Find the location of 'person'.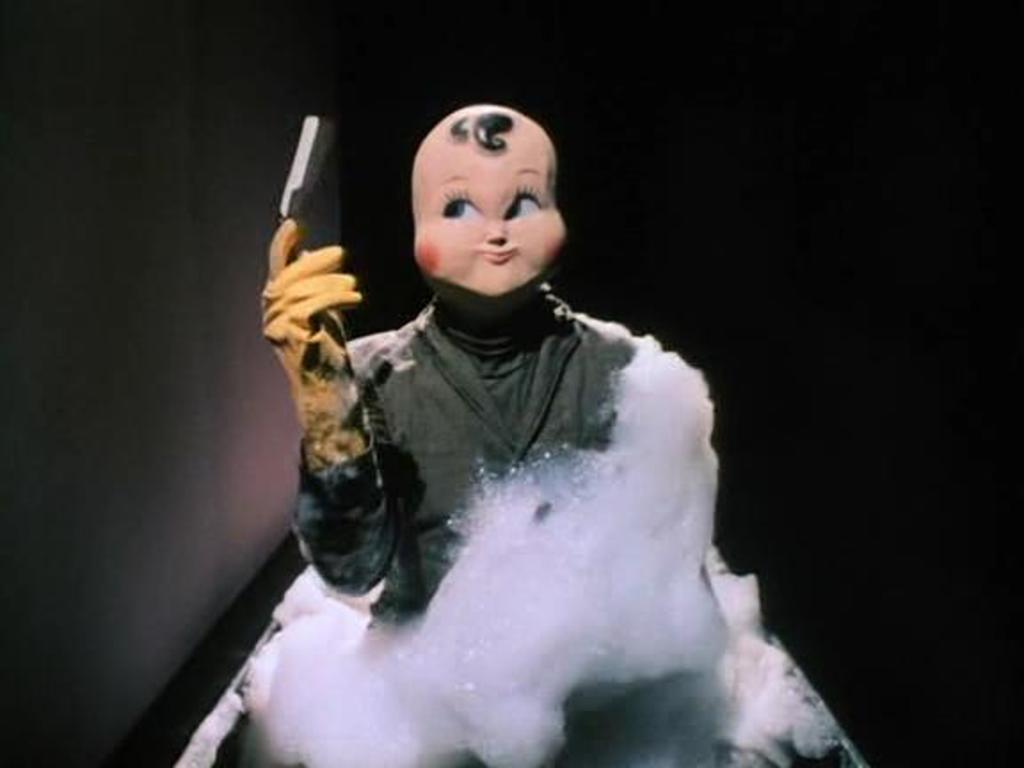
Location: 261,100,631,635.
